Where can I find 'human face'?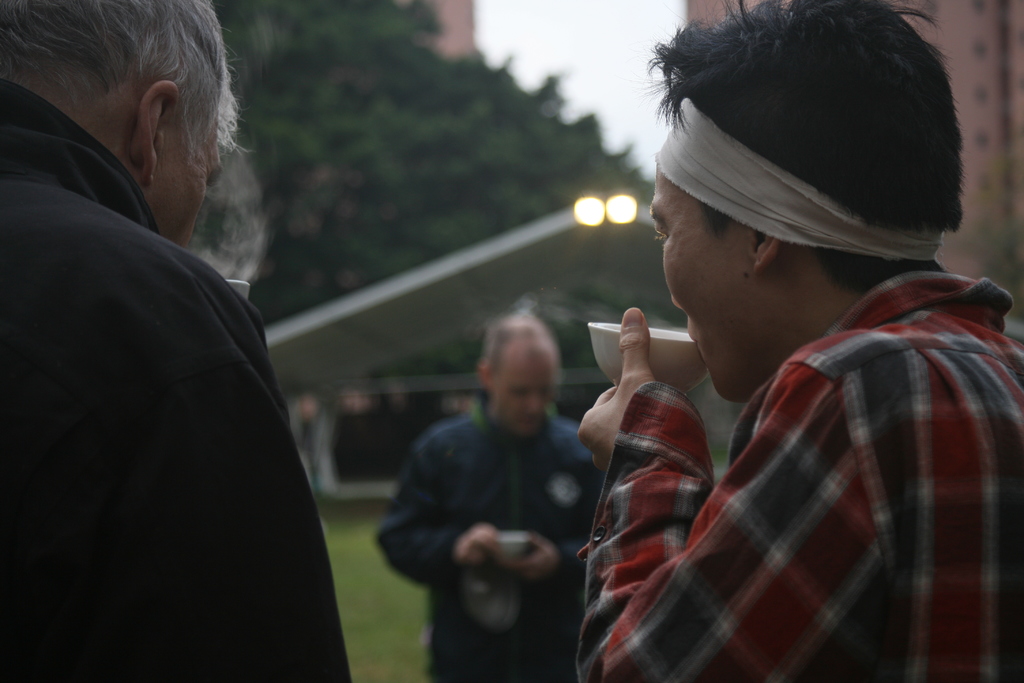
You can find it at crop(149, 144, 224, 250).
